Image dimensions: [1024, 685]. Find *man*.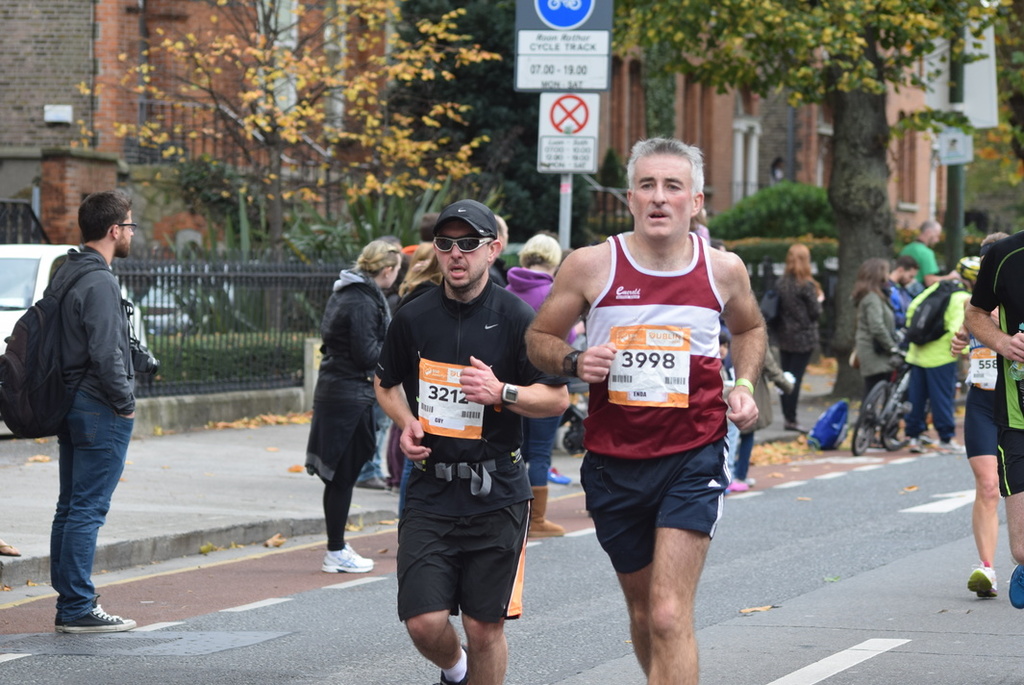
bbox=[964, 224, 1023, 609].
